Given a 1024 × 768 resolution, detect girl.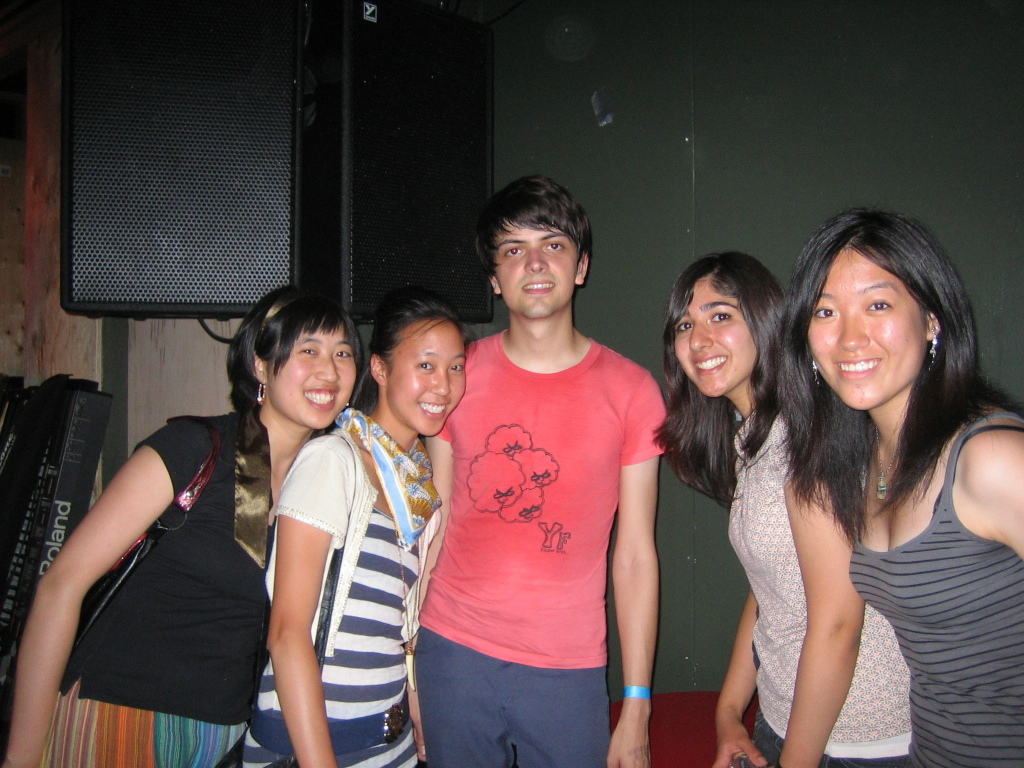
box=[0, 280, 362, 767].
